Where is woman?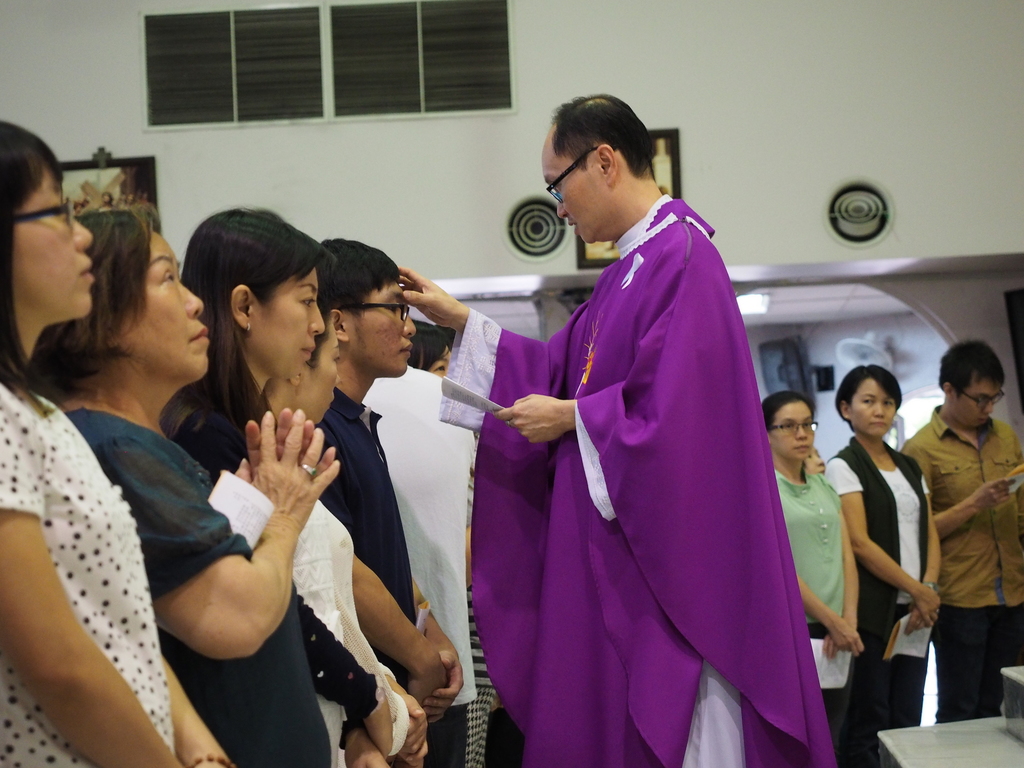
[0,127,189,767].
